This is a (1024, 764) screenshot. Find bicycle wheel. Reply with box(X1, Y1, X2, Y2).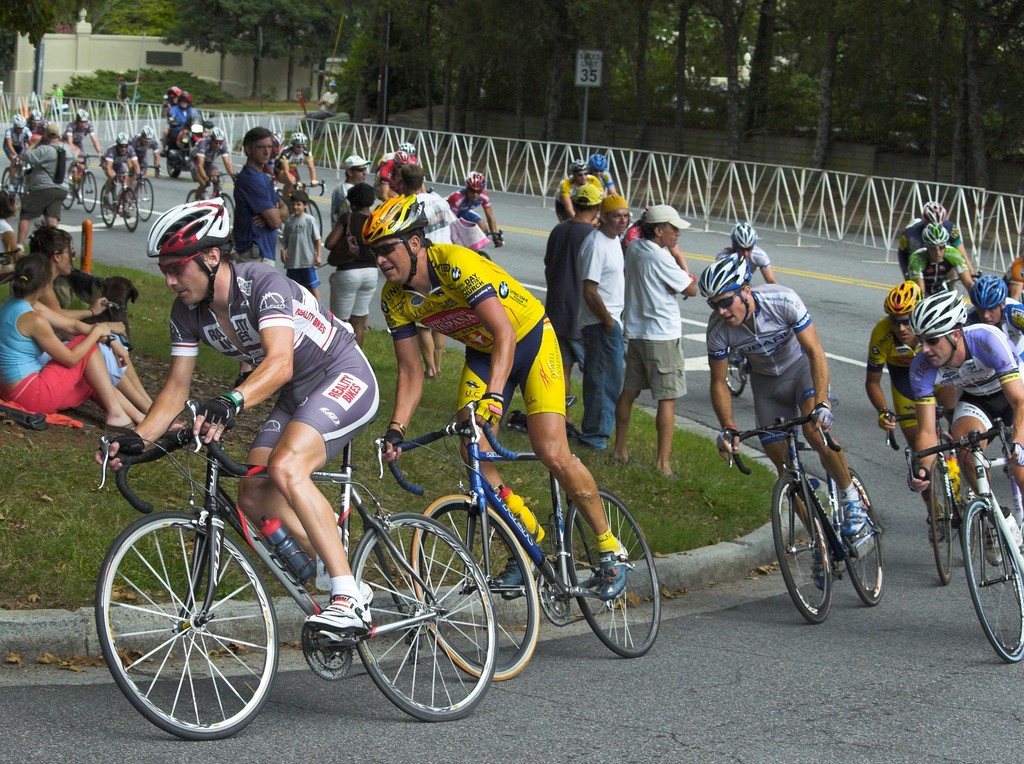
box(957, 453, 979, 567).
